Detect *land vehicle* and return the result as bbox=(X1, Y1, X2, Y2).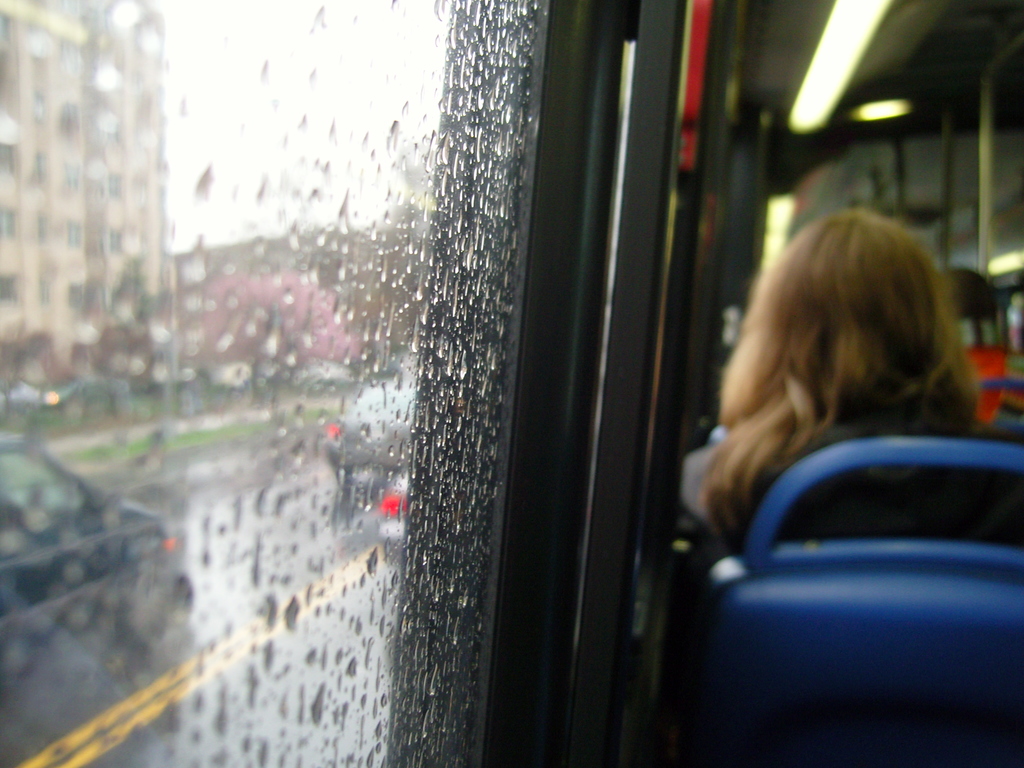
bbox=(0, 430, 199, 659).
